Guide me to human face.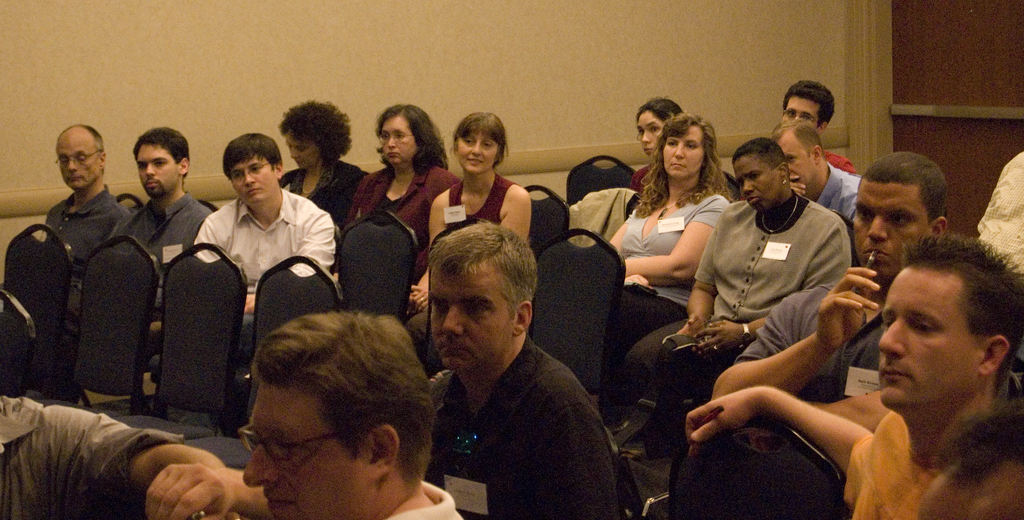
Guidance: box=[243, 384, 374, 519].
